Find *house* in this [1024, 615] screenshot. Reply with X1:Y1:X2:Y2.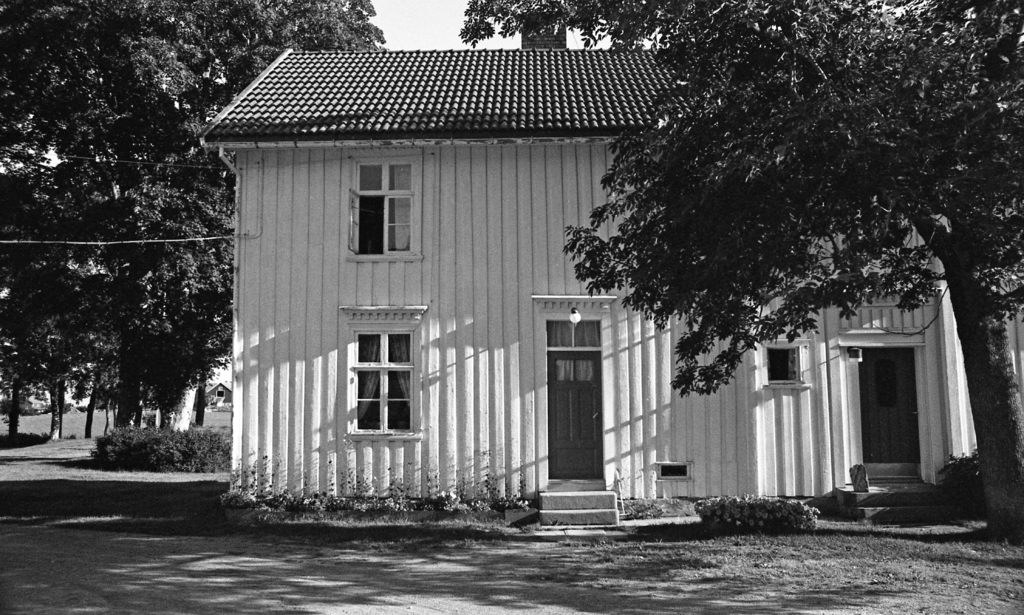
194:3:1023:535.
